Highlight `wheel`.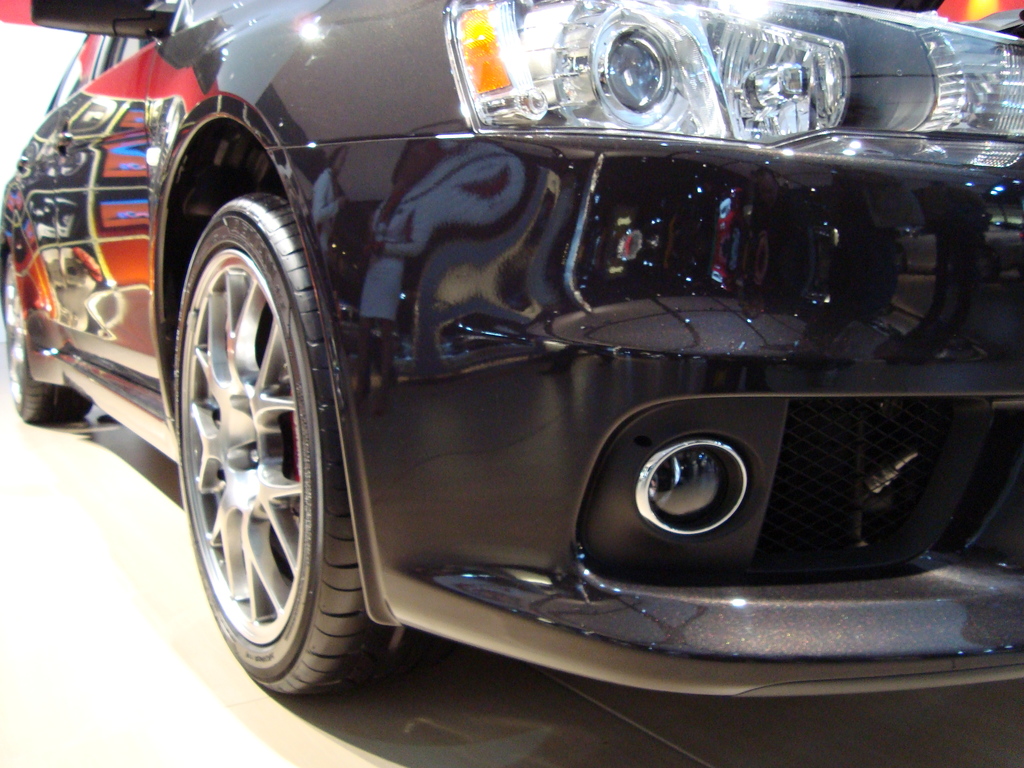
Highlighted region: [left=157, top=152, right=354, bottom=724].
